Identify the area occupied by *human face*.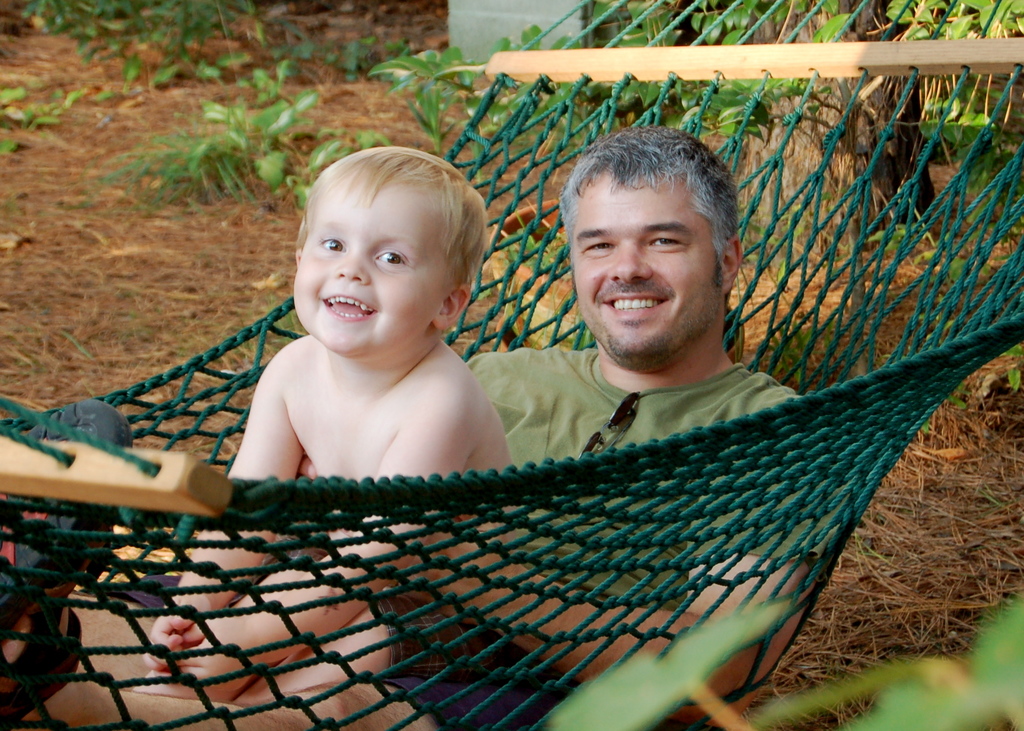
Area: crop(294, 180, 436, 360).
